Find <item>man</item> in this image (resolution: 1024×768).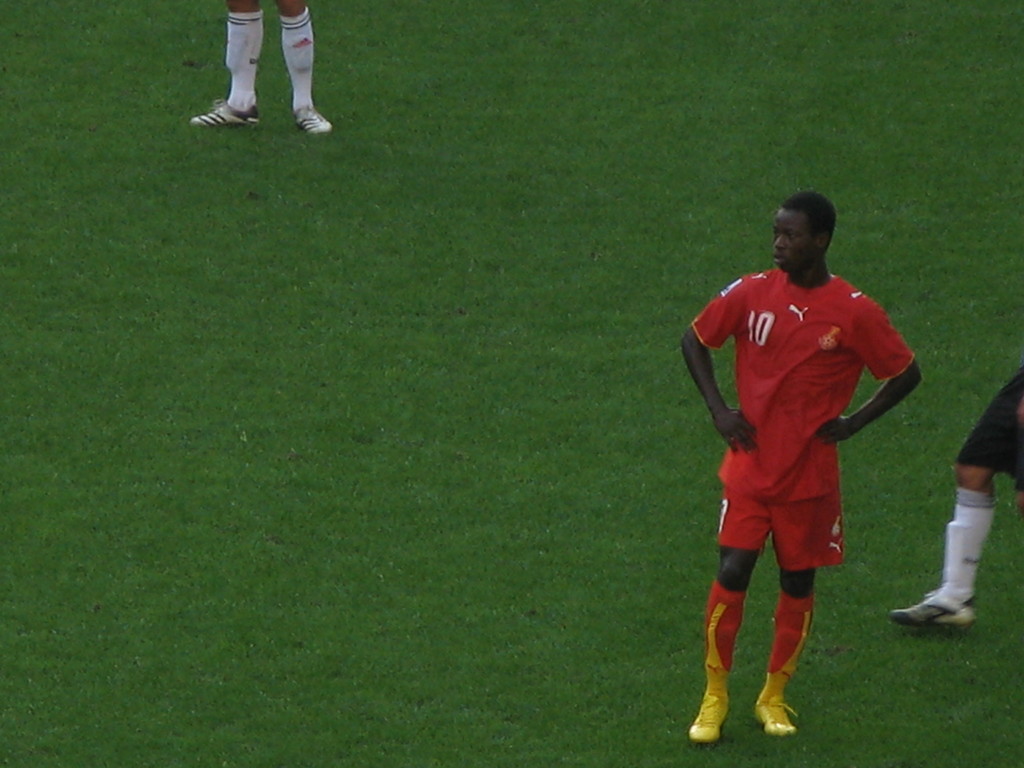
895/365/1023/636.
